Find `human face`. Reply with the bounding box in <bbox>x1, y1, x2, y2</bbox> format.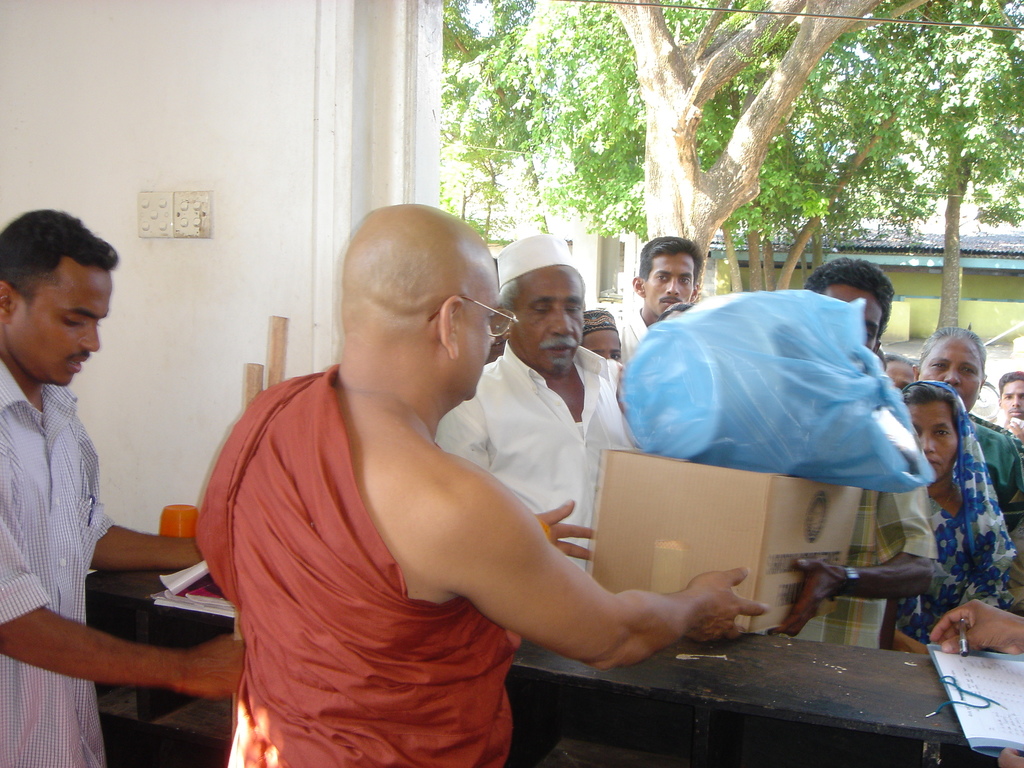
<bbox>510, 266, 583, 369</bbox>.
